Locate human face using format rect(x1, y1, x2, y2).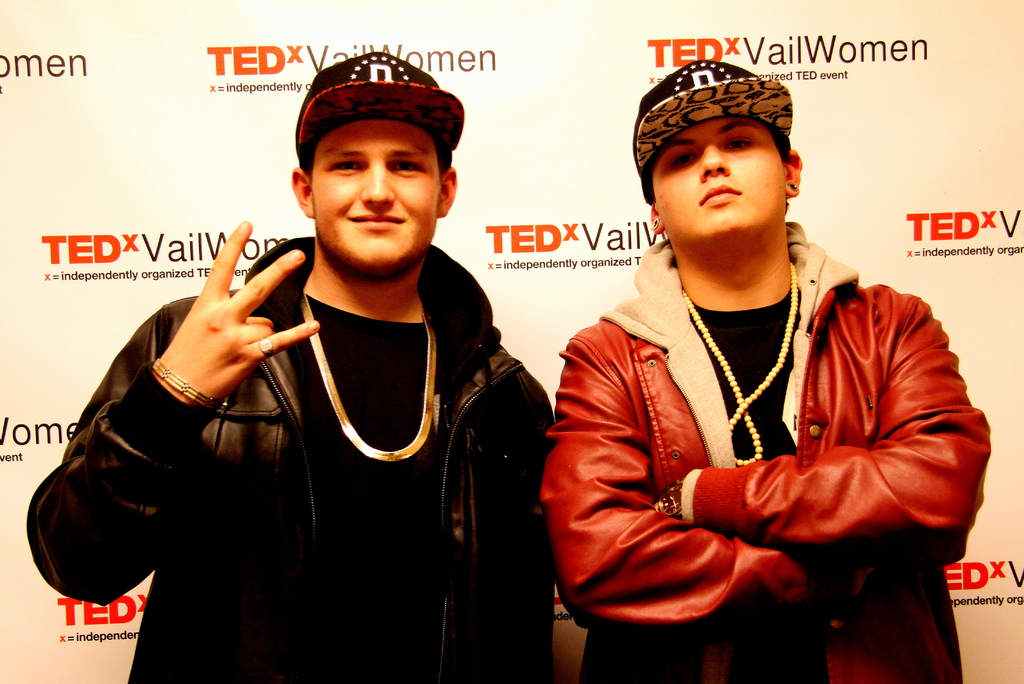
rect(311, 118, 438, 273).
